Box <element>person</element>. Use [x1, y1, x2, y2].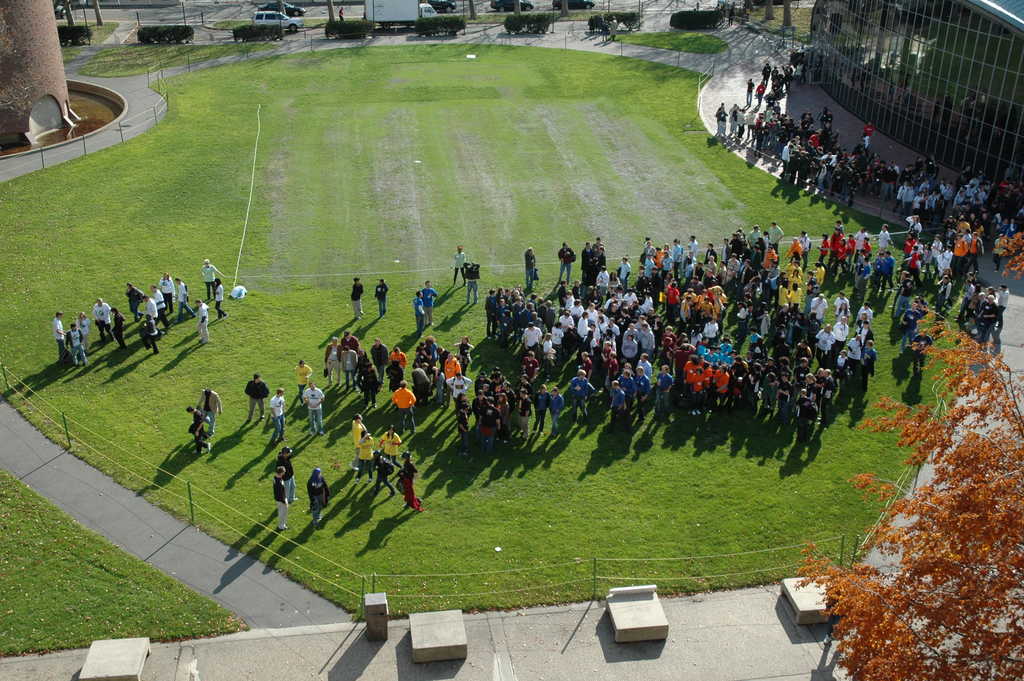
[595, 14, 606, 30].
